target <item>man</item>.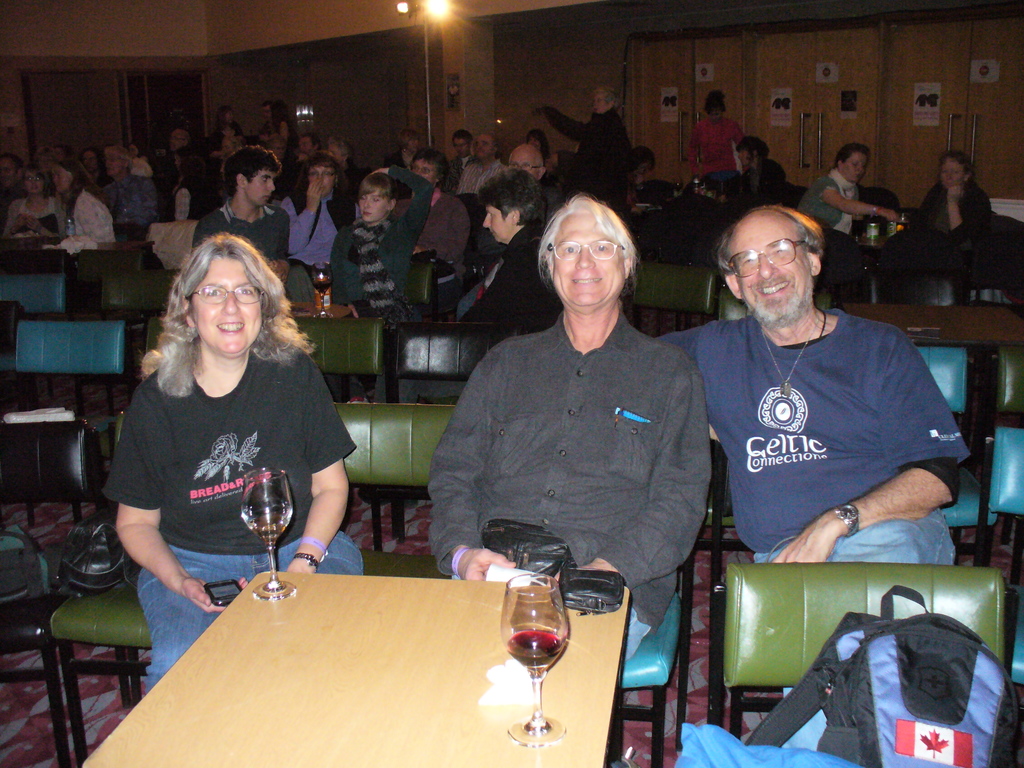
Target region: locate(677, 202, 982, 607).
